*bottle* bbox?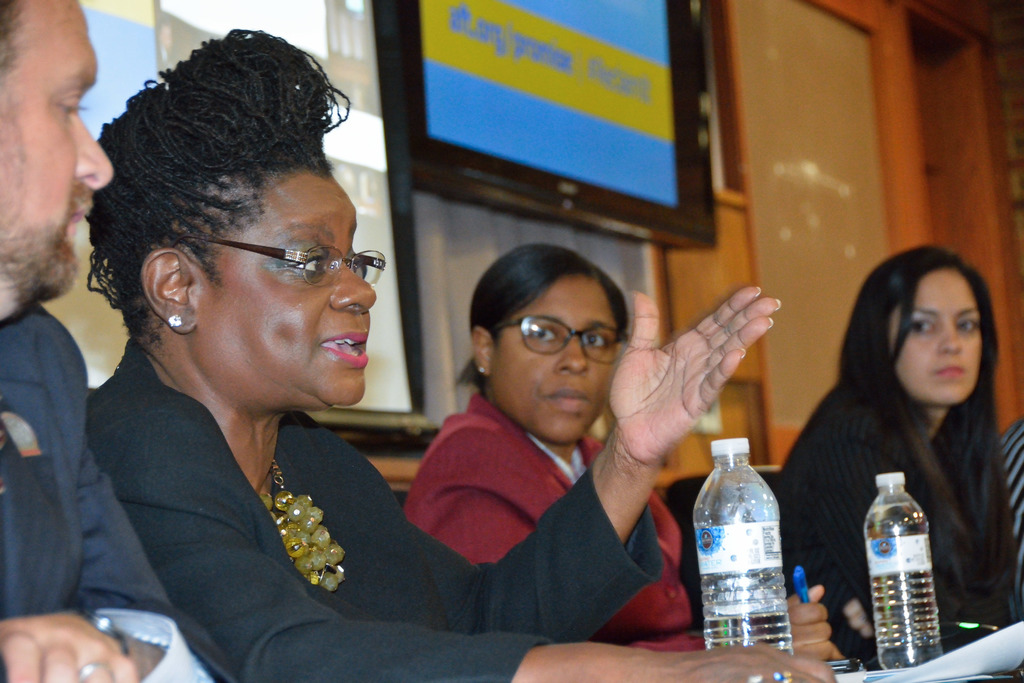
box=[692, 436, 792, 682]
